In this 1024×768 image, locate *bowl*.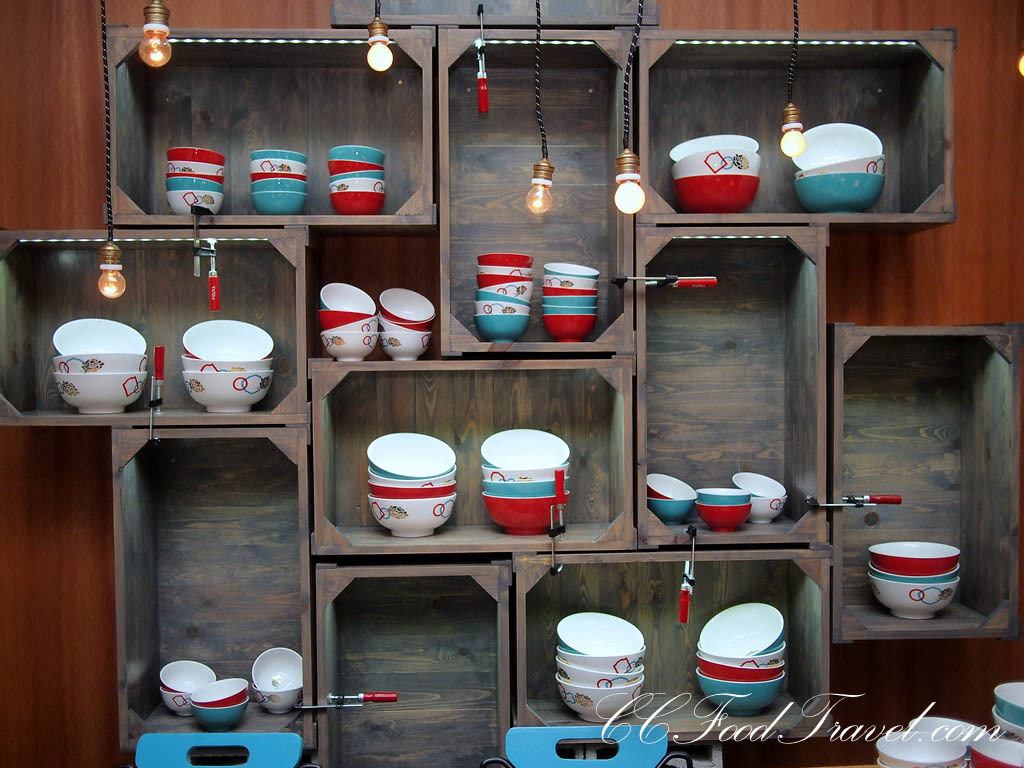
Bounding box: [left=994, top=682, right=1023, bottom=726].
